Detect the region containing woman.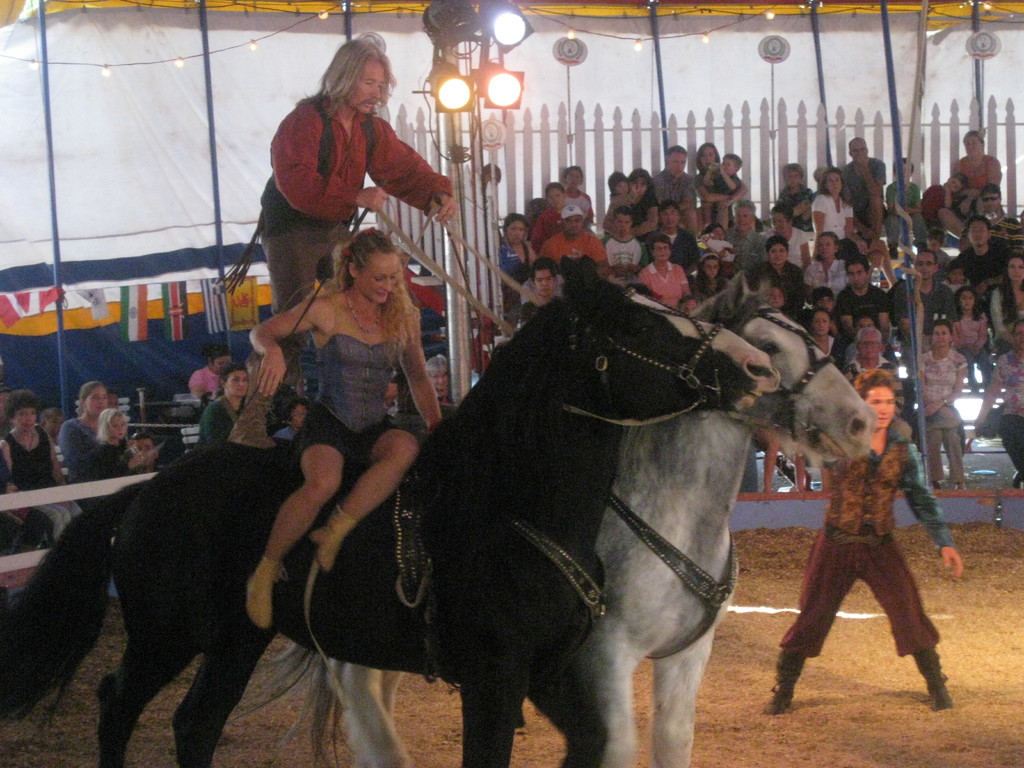
(530, 188, 567, 237).
